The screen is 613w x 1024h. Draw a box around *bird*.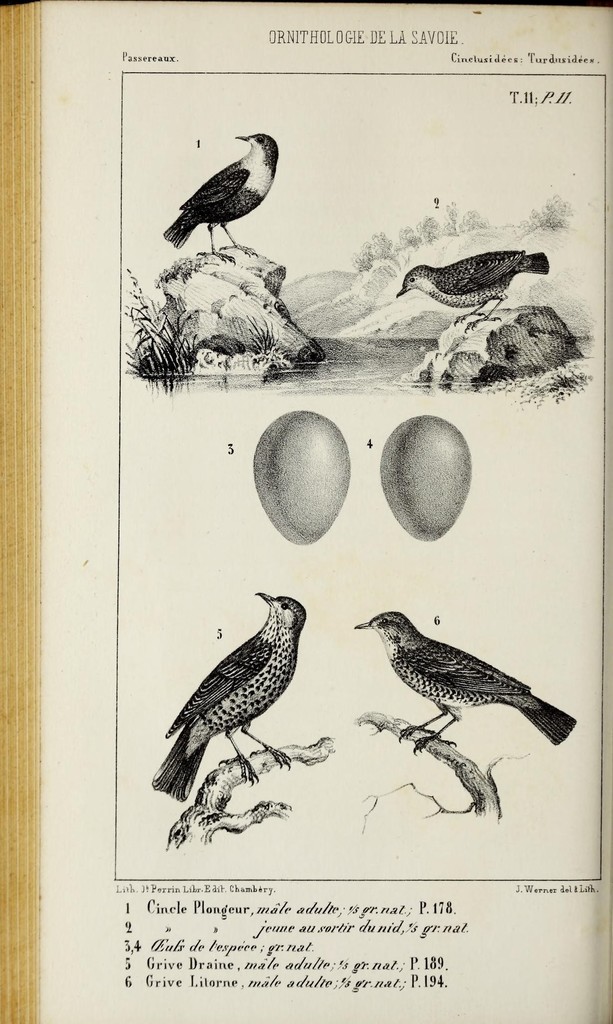
(159, 118, 288, 239).
